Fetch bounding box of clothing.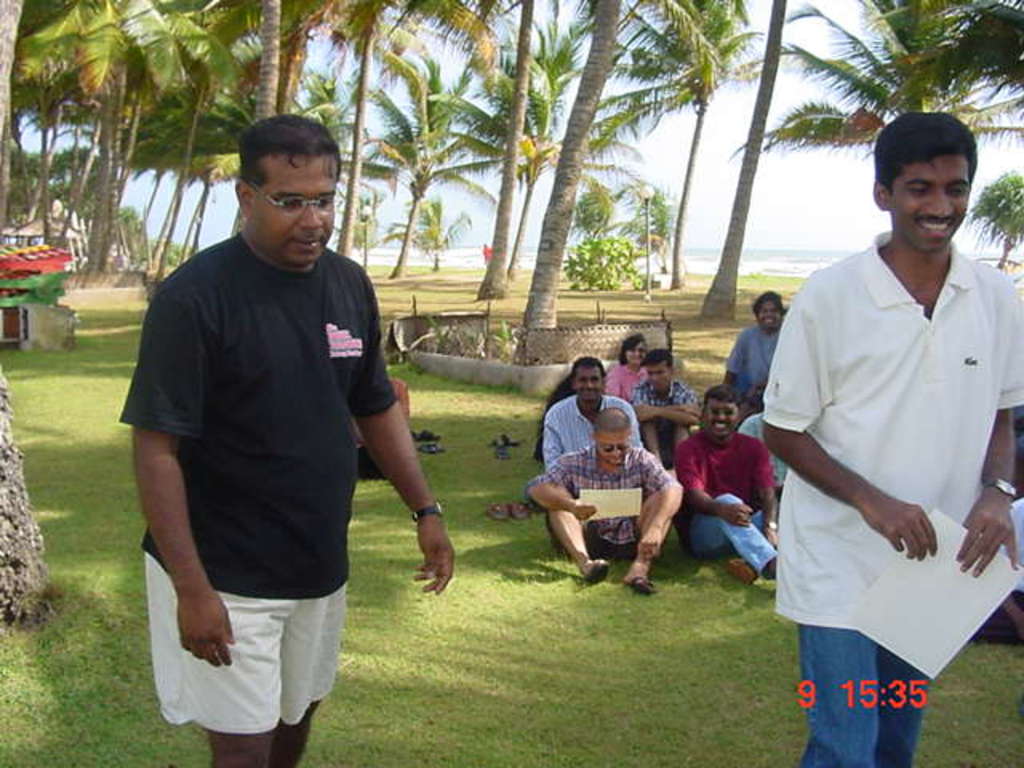
Bbox: [left=730, top=320, right=776, bottom=395].
